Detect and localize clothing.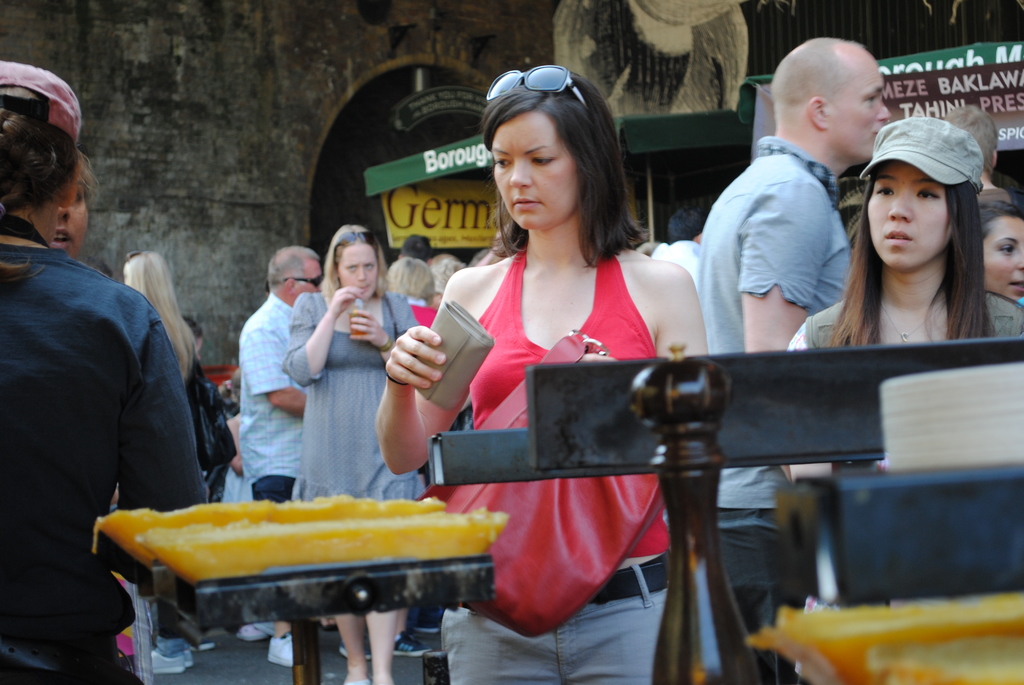
Localized at <bbox>5, 174, 224, 660</bbox>.
